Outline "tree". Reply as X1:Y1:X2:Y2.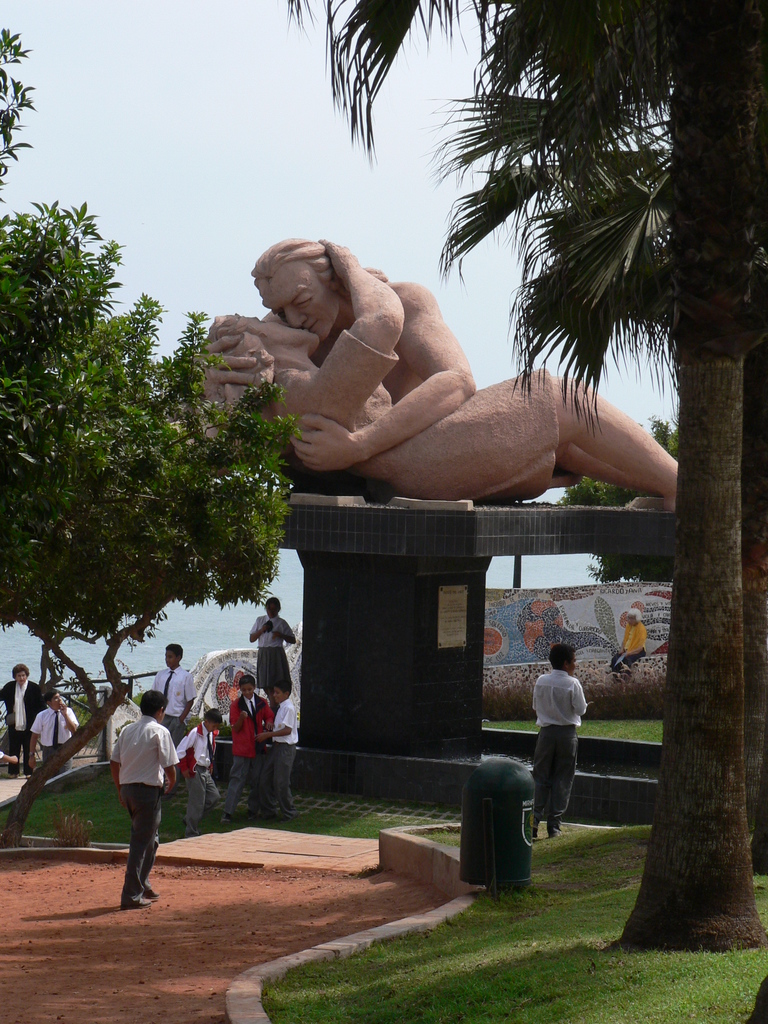
0:20:30:211.
